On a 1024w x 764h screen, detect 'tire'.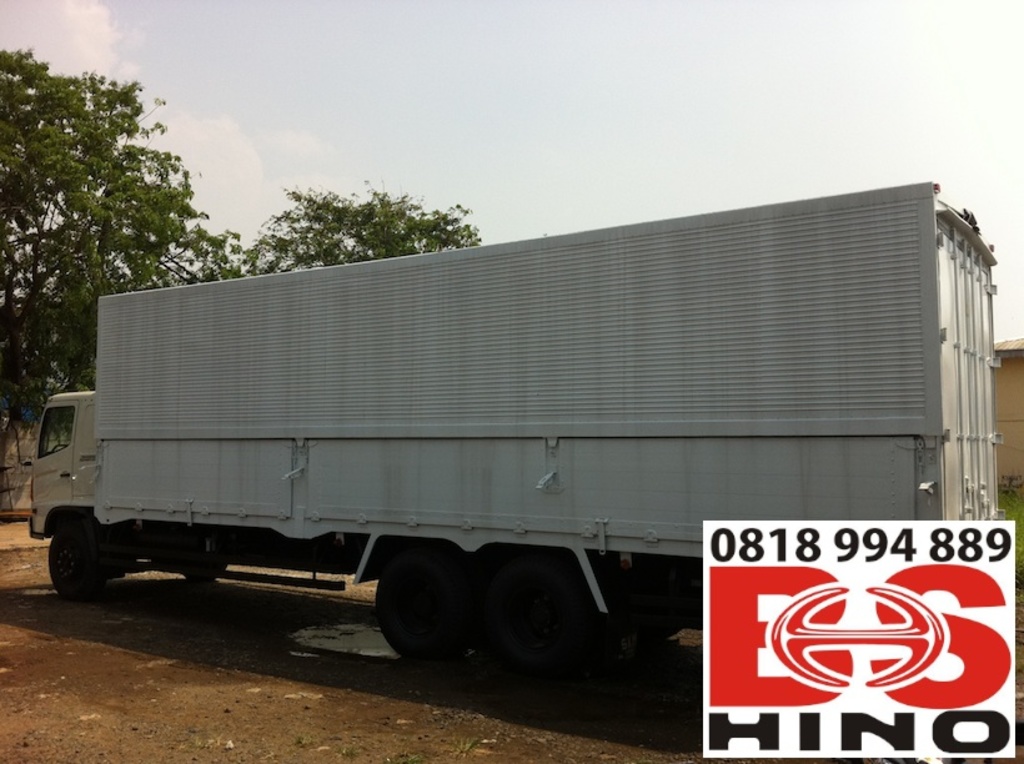
481, 554, 604, 677.
